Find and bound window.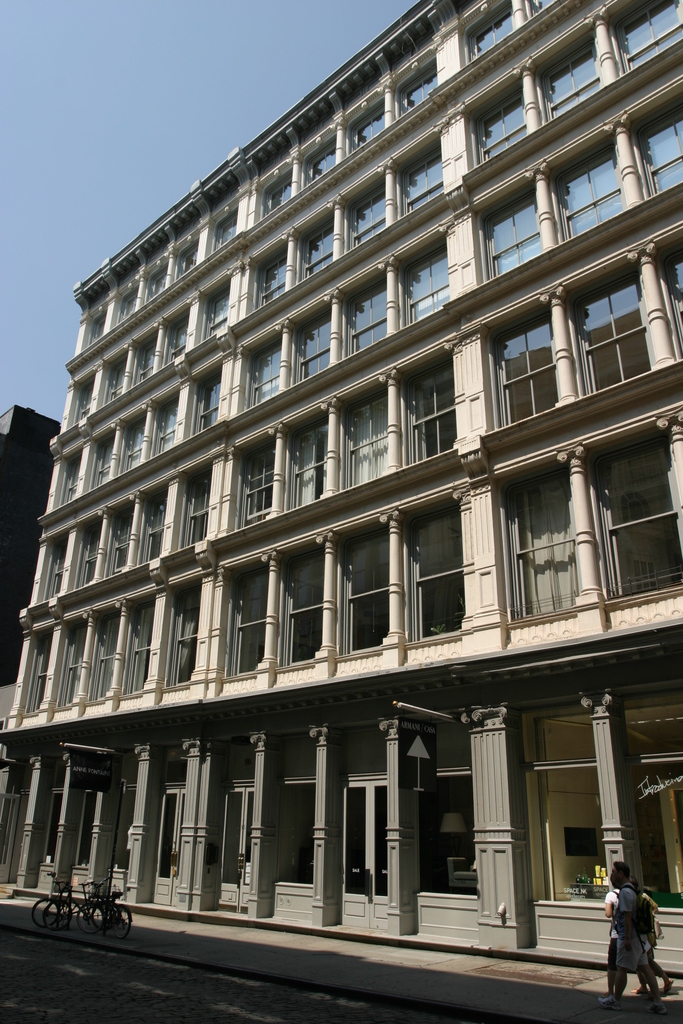
Bound: [left=215, top=200, right=244, bottom=253].
